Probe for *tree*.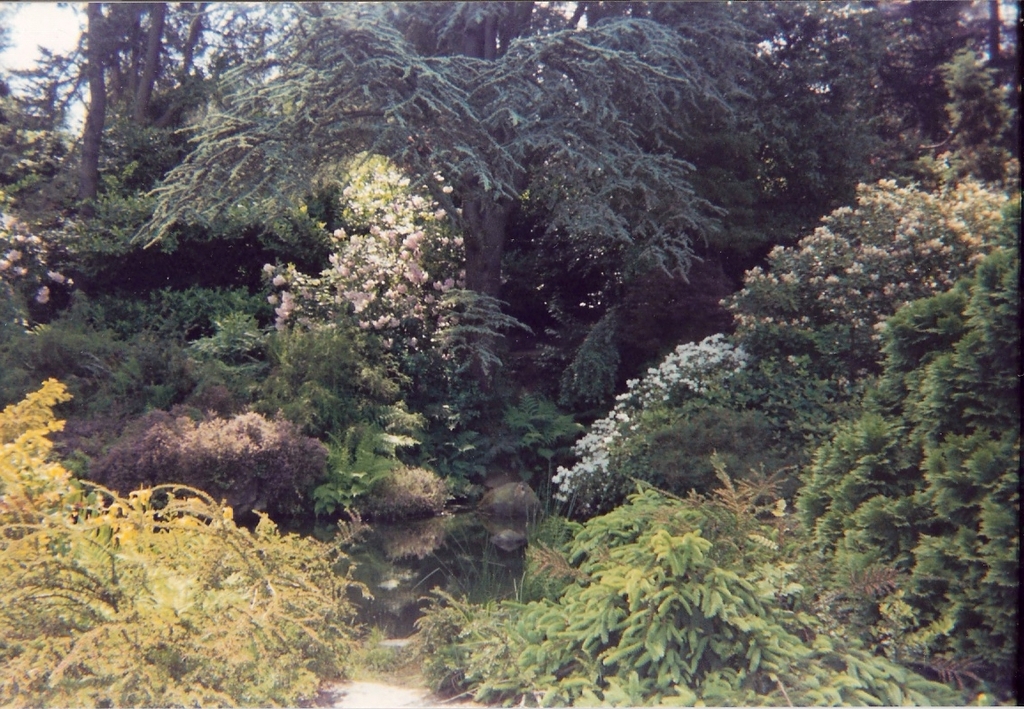
Probe result: <box>689,109,1002,626</box>.
